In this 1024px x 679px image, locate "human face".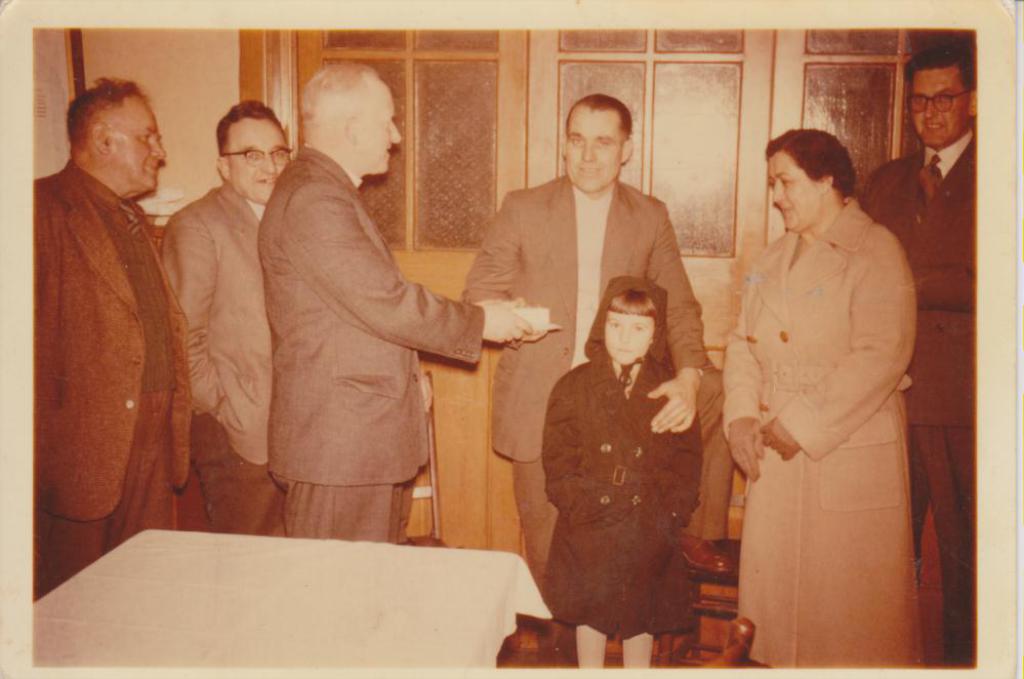
Bounding box: (left=602, top=314, right=655, bottom=371).
